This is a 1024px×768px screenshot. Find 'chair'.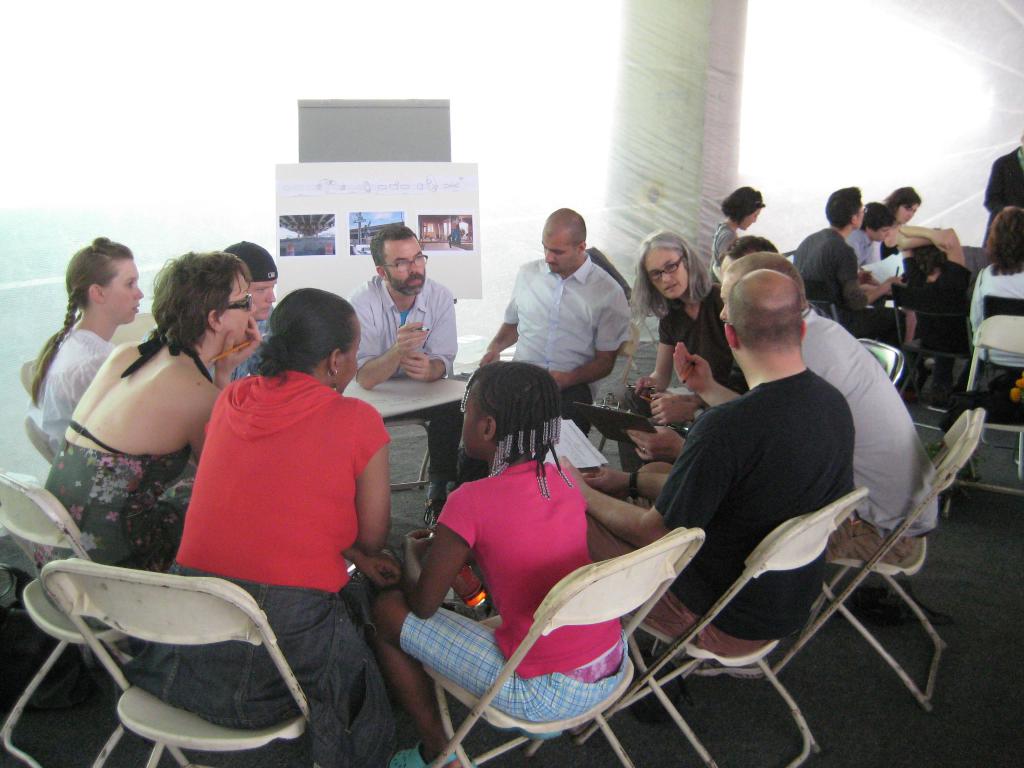
Bounding box: Rect(941, 314, 1023, 520).
